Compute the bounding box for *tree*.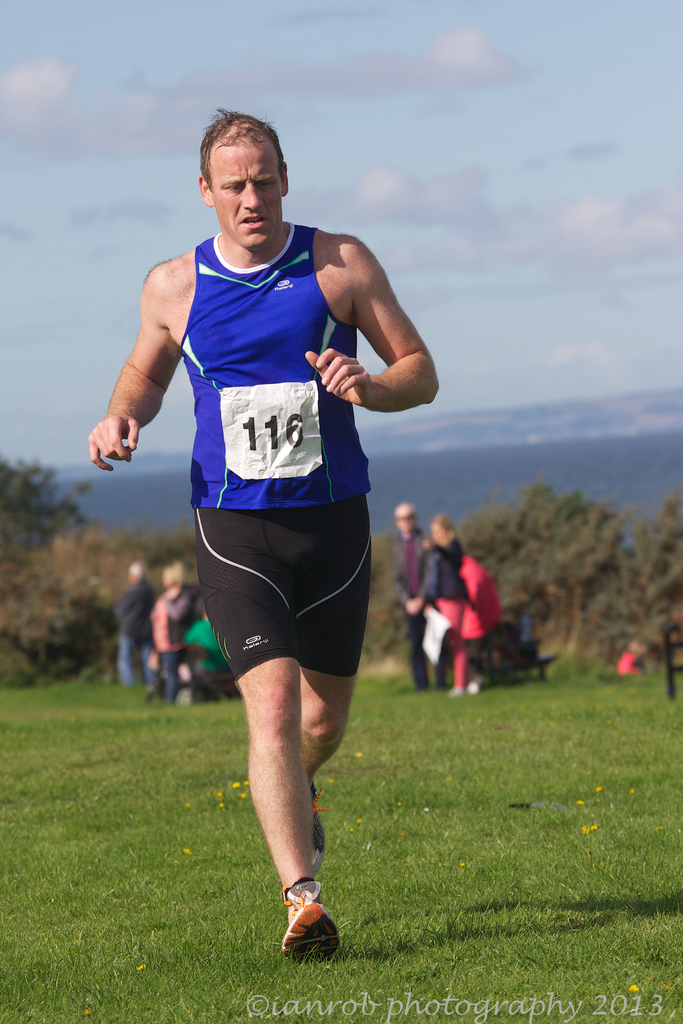
x1=457, y1=481, x2=641, y2=643.
